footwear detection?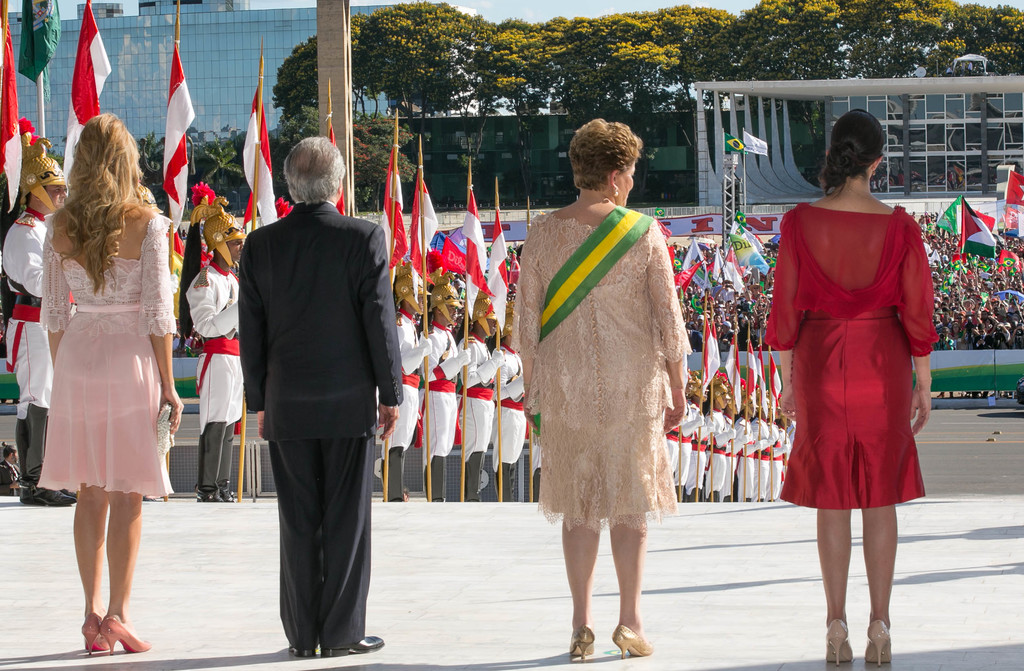
{"left": 13, "top": 419, "right": 76, "bottom": 507}
